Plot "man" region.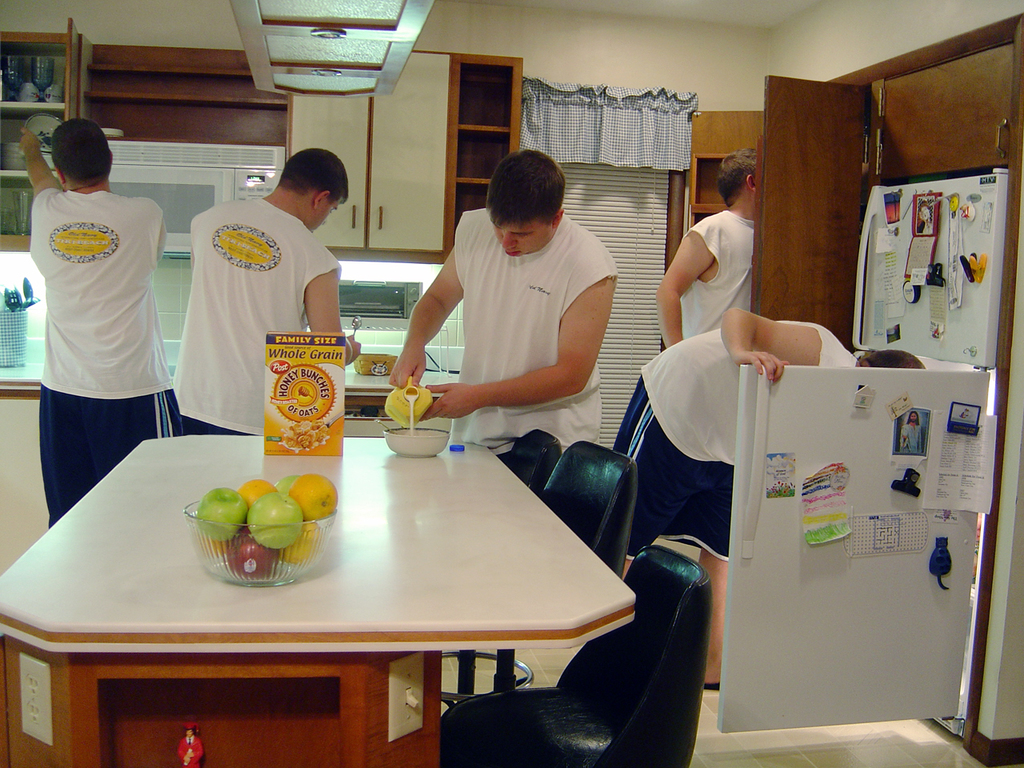
Plotted at (x1=654, y1=140, x2=754, y2=354).
